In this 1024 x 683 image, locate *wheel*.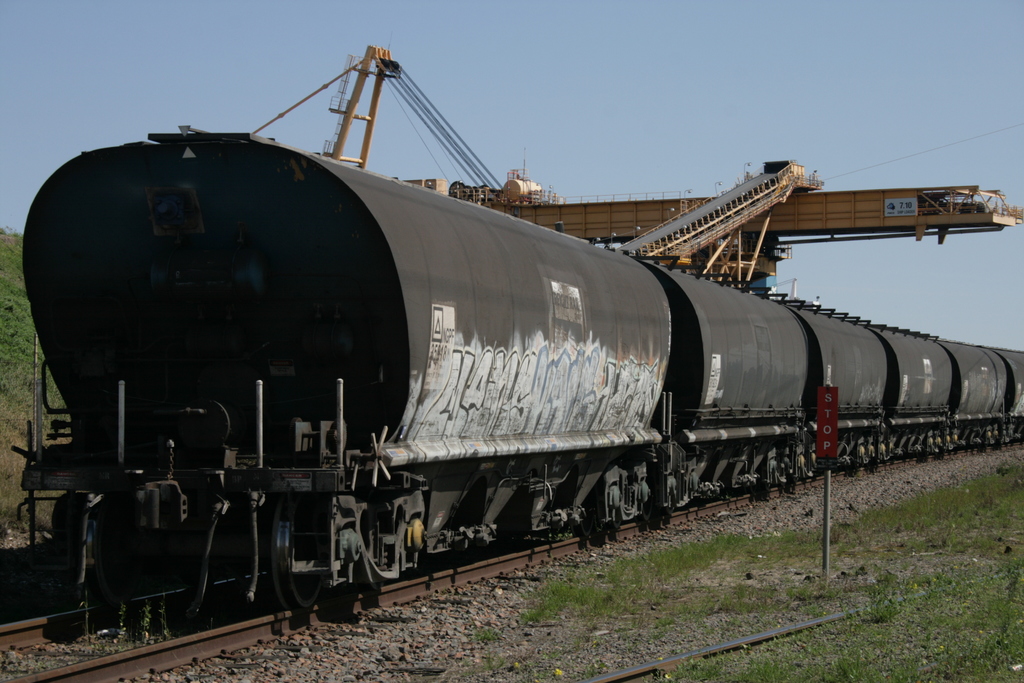
Bounding box: {"x1": 636, "y1": 479, "x2": 655, "y2": 523}.
